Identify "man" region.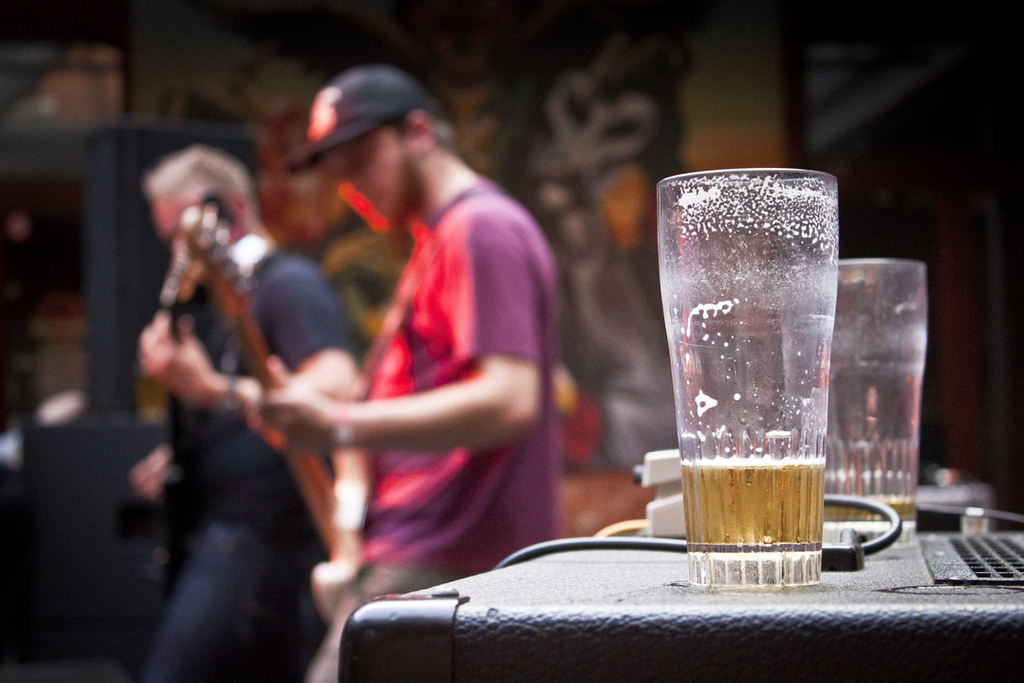
Region: box=[262, 84, 585, 604].
